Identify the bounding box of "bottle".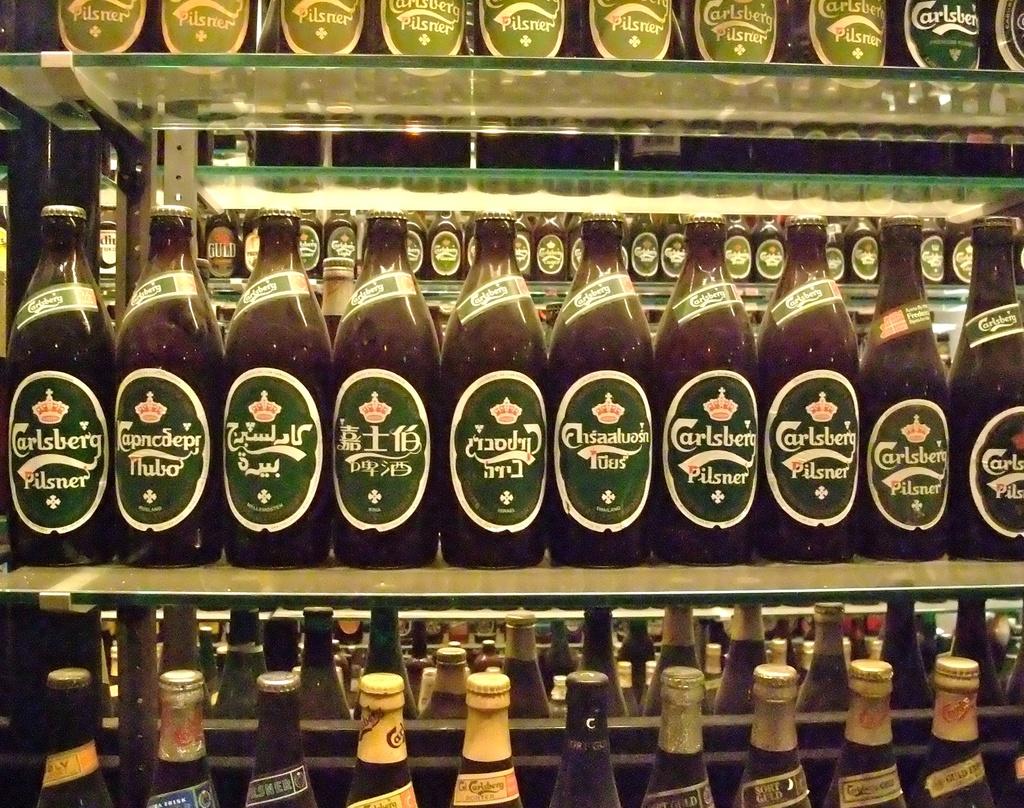
BBox(332, 124, 403, 188).
